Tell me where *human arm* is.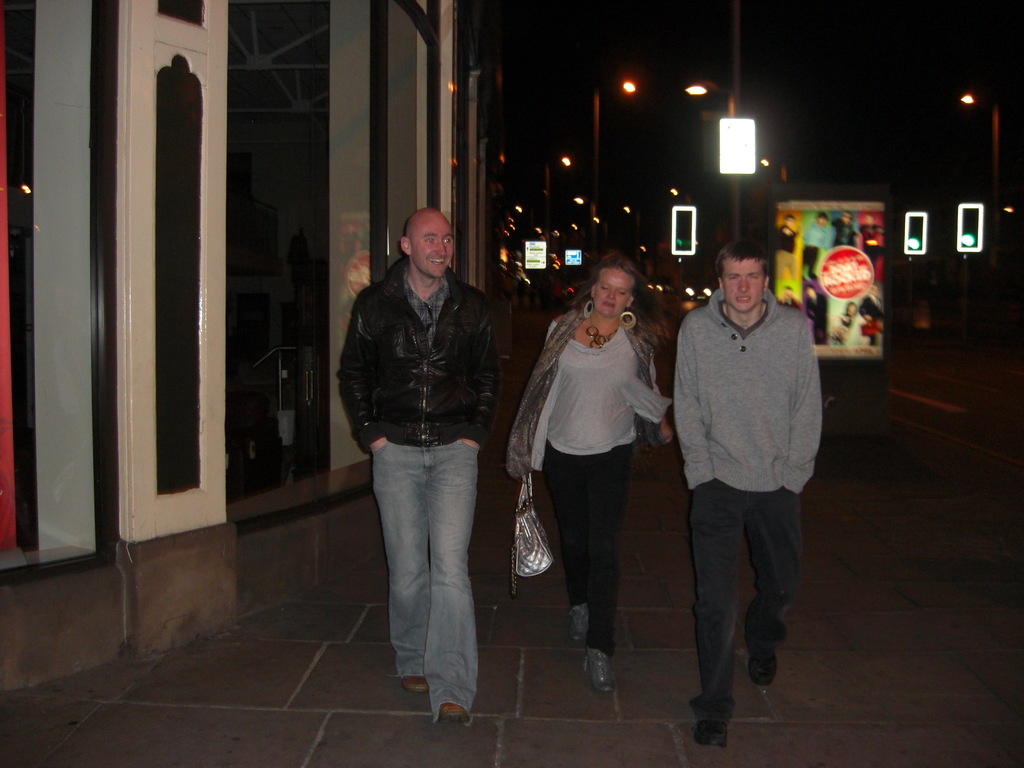
*human arm* is at (453, 303, 500, 451).
